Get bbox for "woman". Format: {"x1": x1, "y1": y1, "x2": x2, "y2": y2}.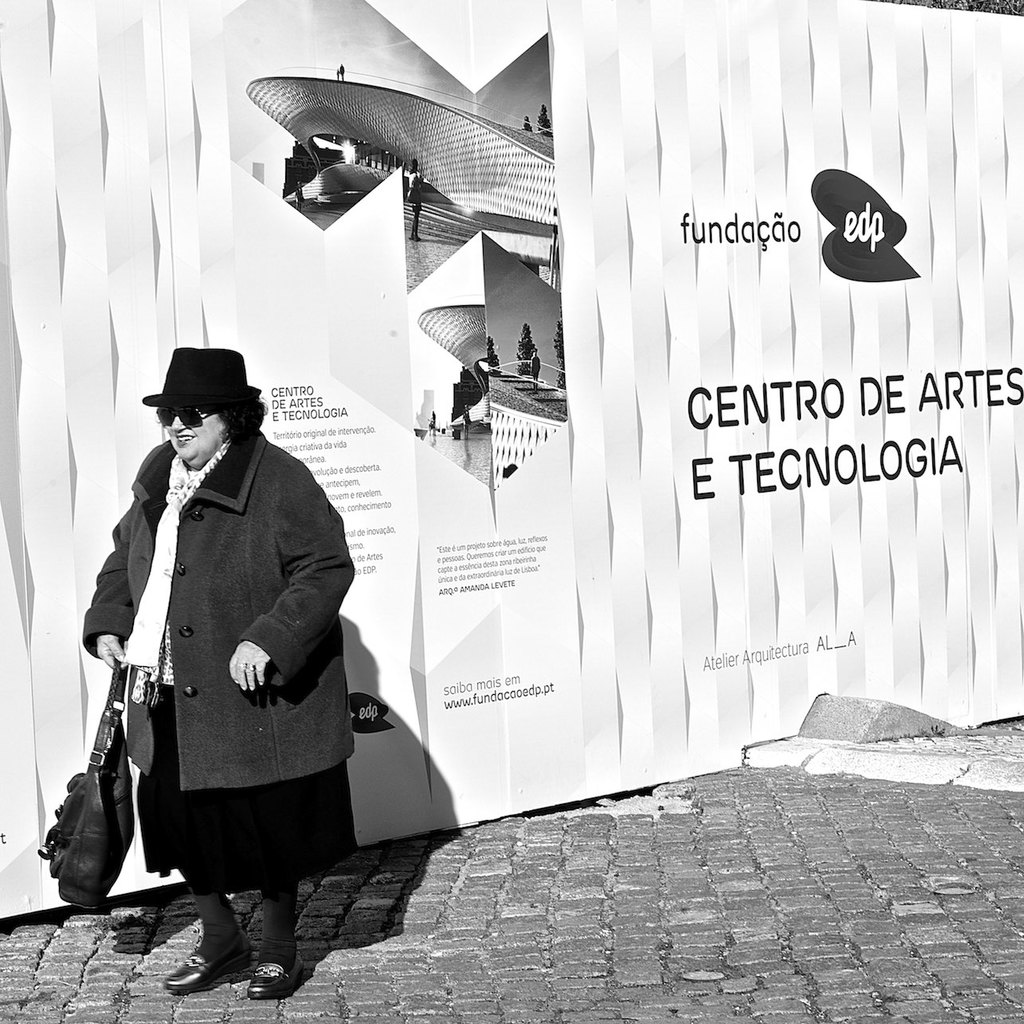
{"x1": 88, "y1": 322, "x2": 385, "y2": 1023}.
